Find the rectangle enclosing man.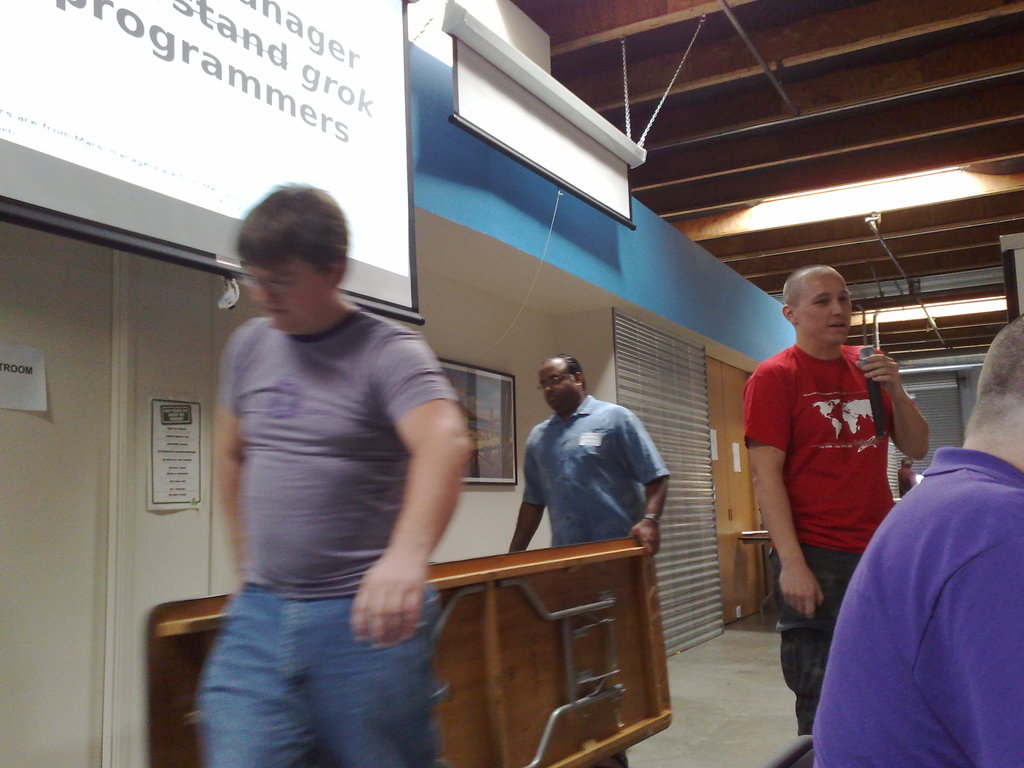
[x1=810, y1=311, x2=1023, y2=767].
